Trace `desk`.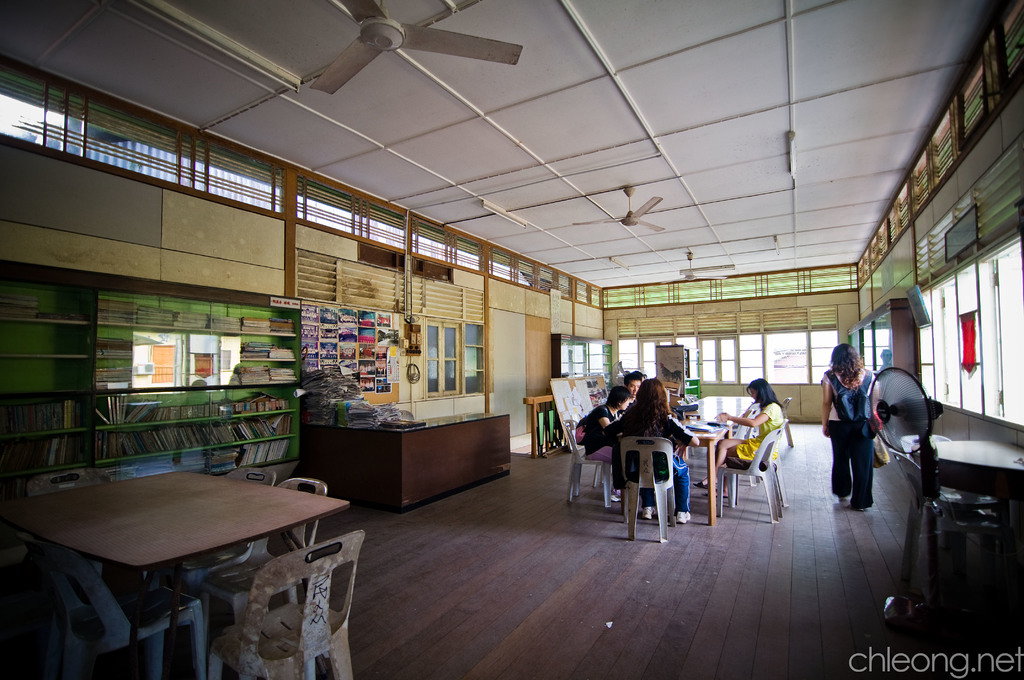
Traced to rect(300, 407, 509, 517).
